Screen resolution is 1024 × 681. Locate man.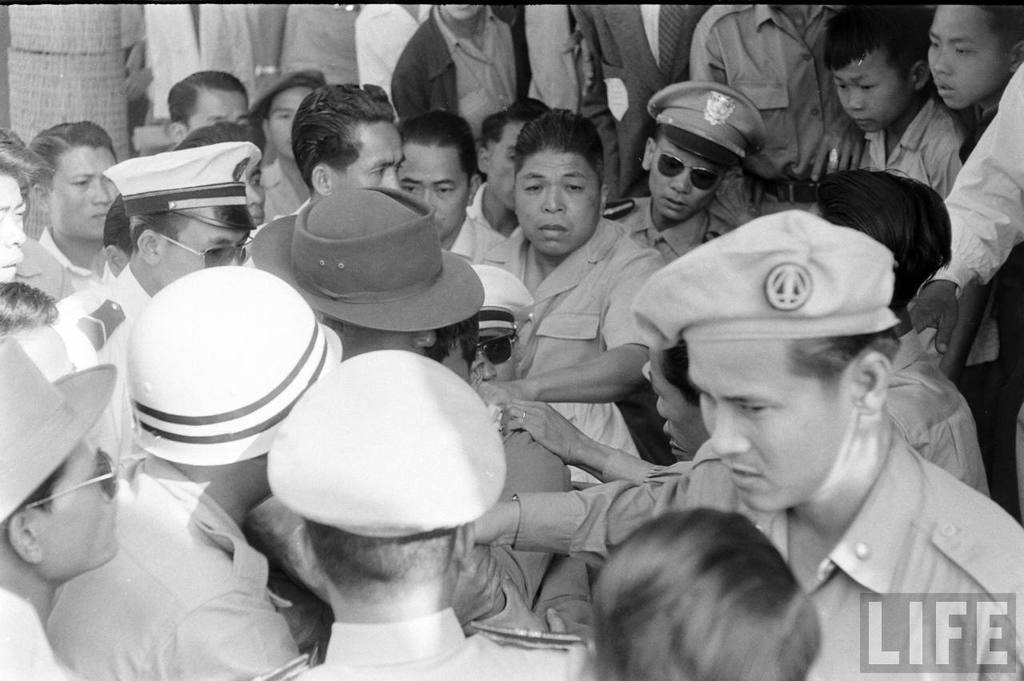
<region>470, 206, 1018, 680</region>.
